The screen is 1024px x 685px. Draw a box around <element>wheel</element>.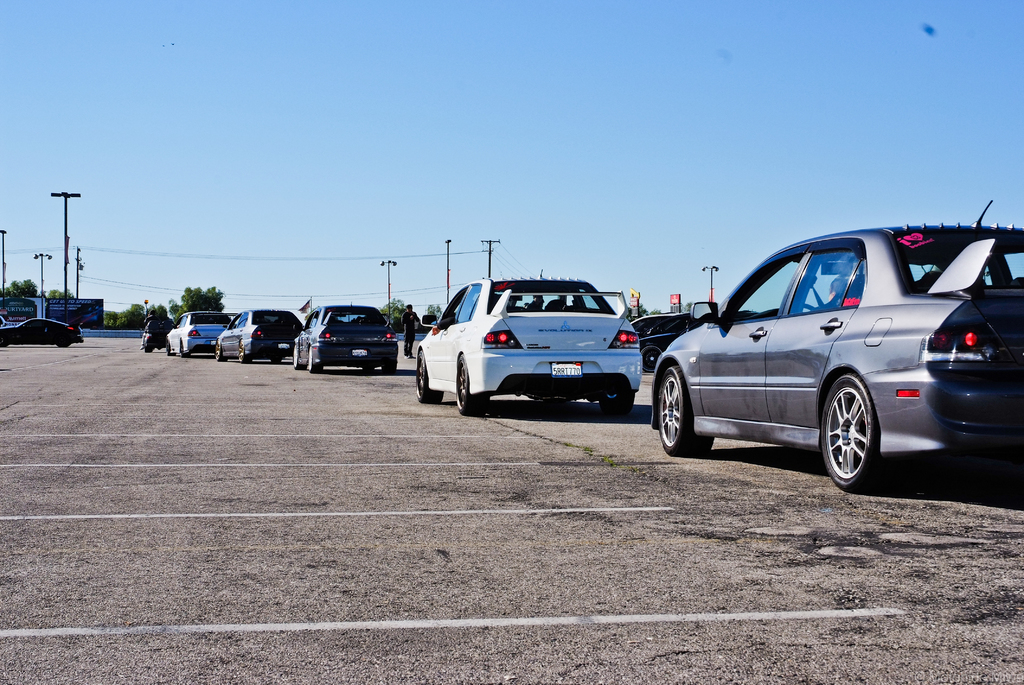
801:302:816:312.
